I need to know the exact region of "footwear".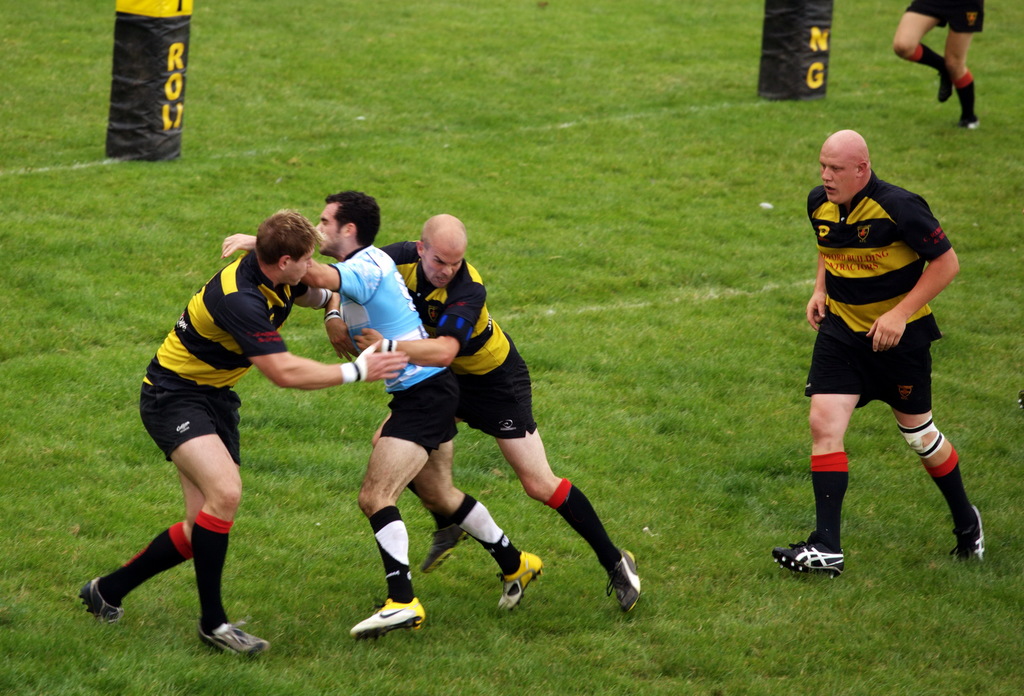
Region: (79, 575, 126, 625).
